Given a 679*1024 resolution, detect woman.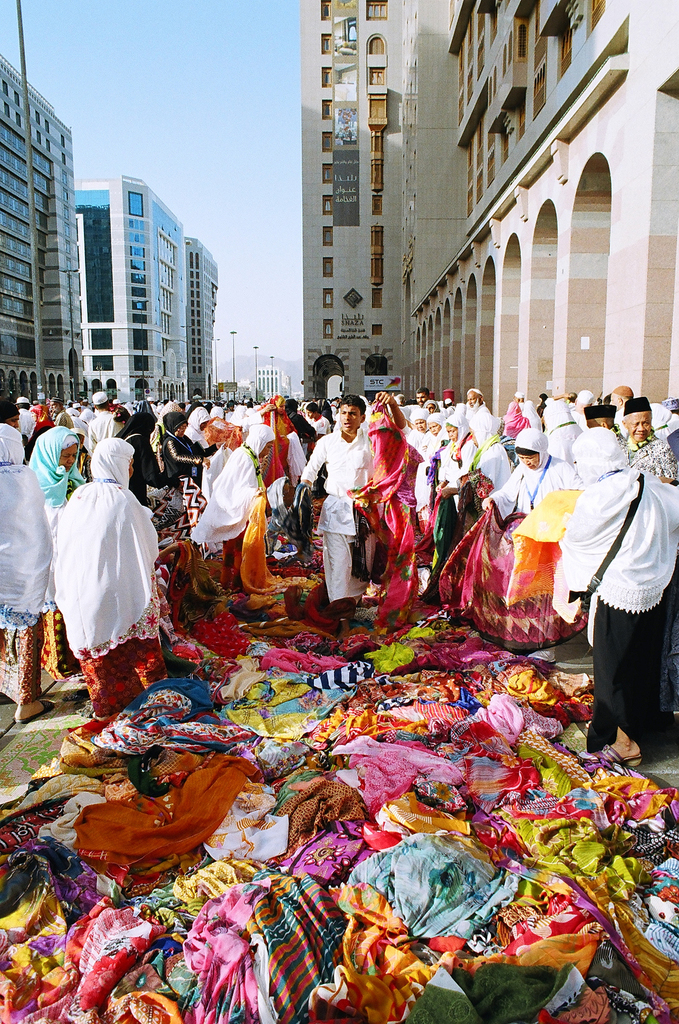
pyautogui.locateOnScreen(587, 412, 614, 439).
